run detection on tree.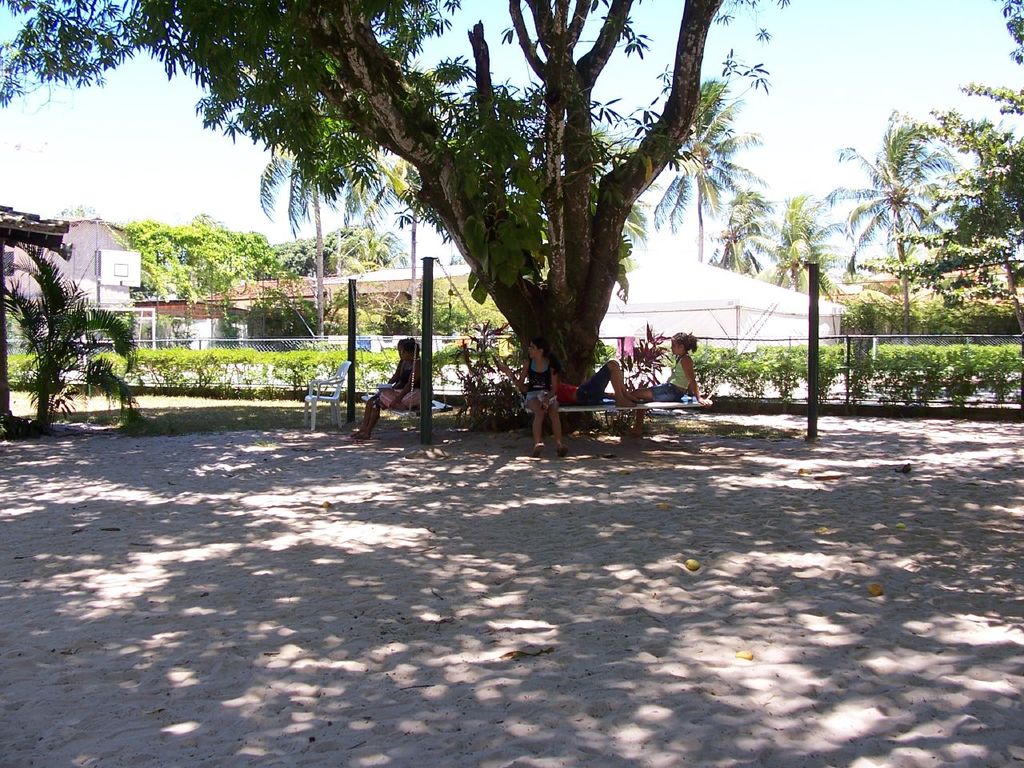
Result: BBox(856, 79, 1022, 315).
